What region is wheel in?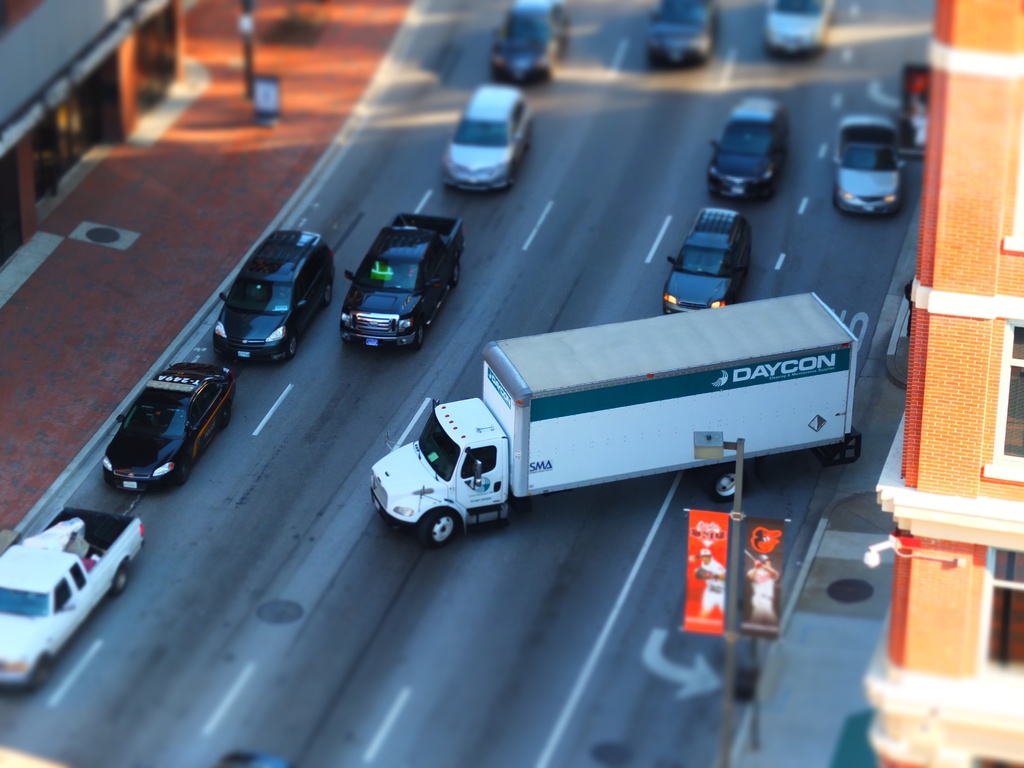
29:658:47:695.
